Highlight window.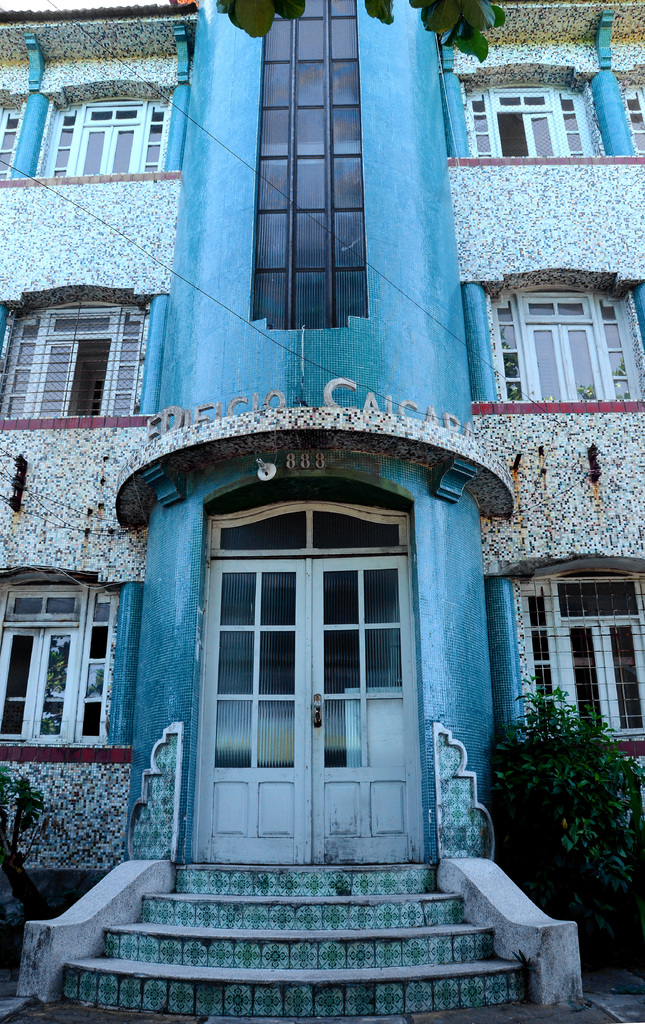
Highlighted region: select_region(0, 104, 25, 183).
